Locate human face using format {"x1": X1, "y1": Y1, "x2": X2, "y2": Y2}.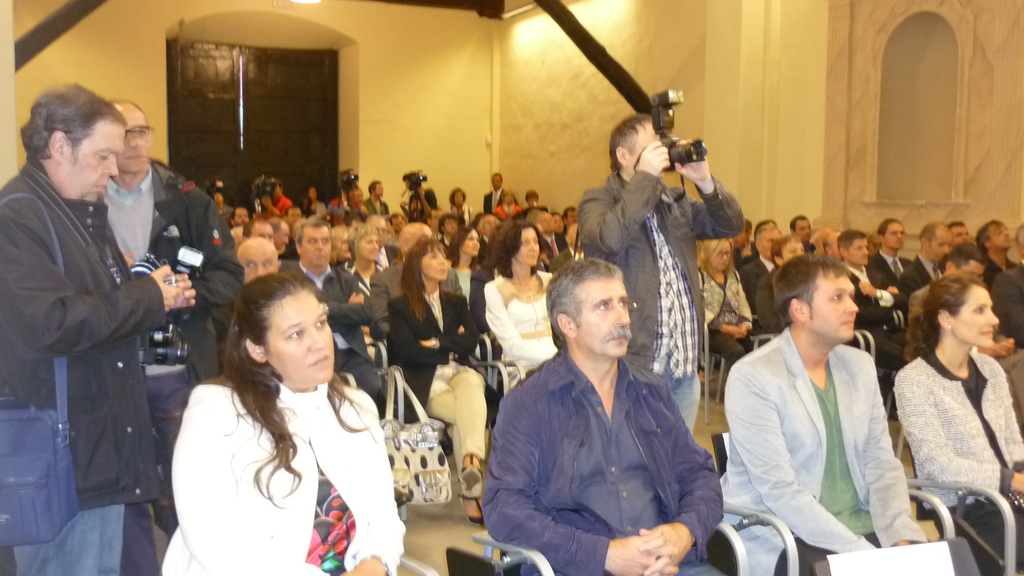
{"x1": 886, "y1": 223, "x2": 908, "y2": 247}.
